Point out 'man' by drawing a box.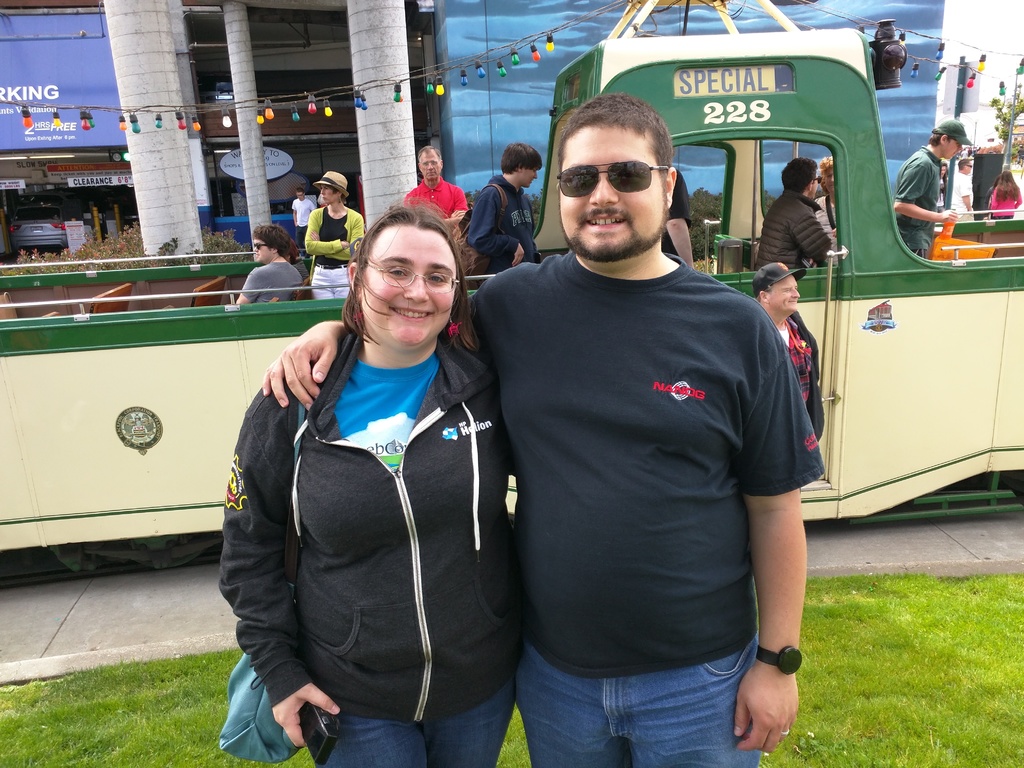
box(260, 94, 824, 767).
